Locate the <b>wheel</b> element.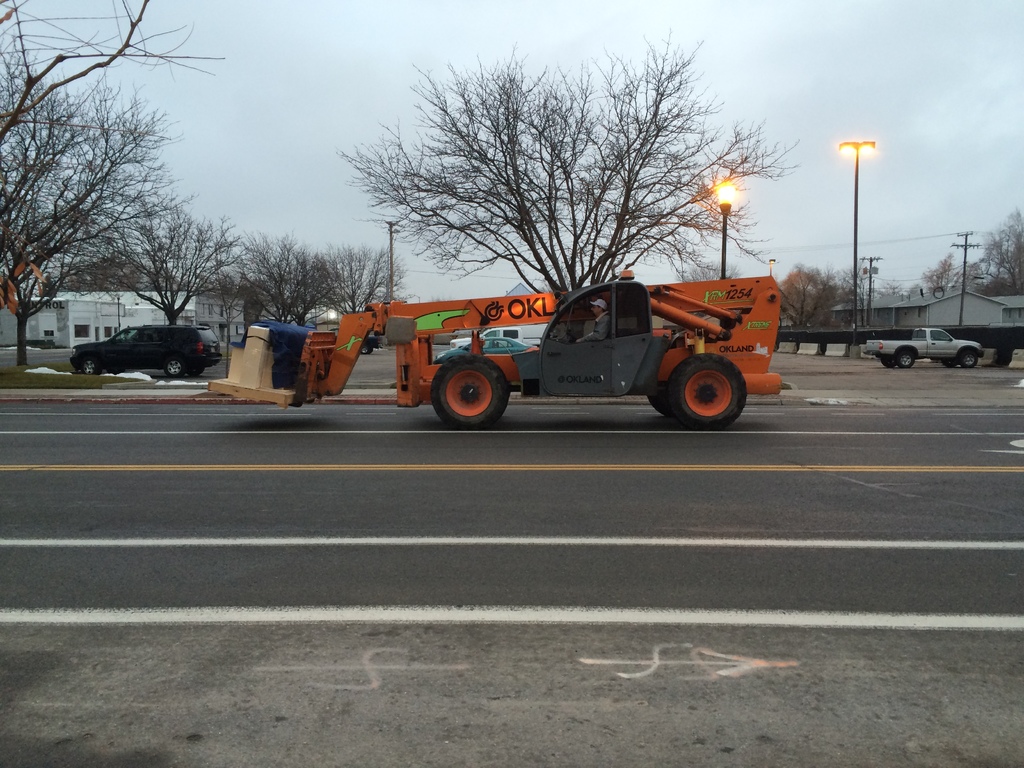
Element bbox: {"left": 943, "top": 358, "right": 955, "bottom": 367}.
